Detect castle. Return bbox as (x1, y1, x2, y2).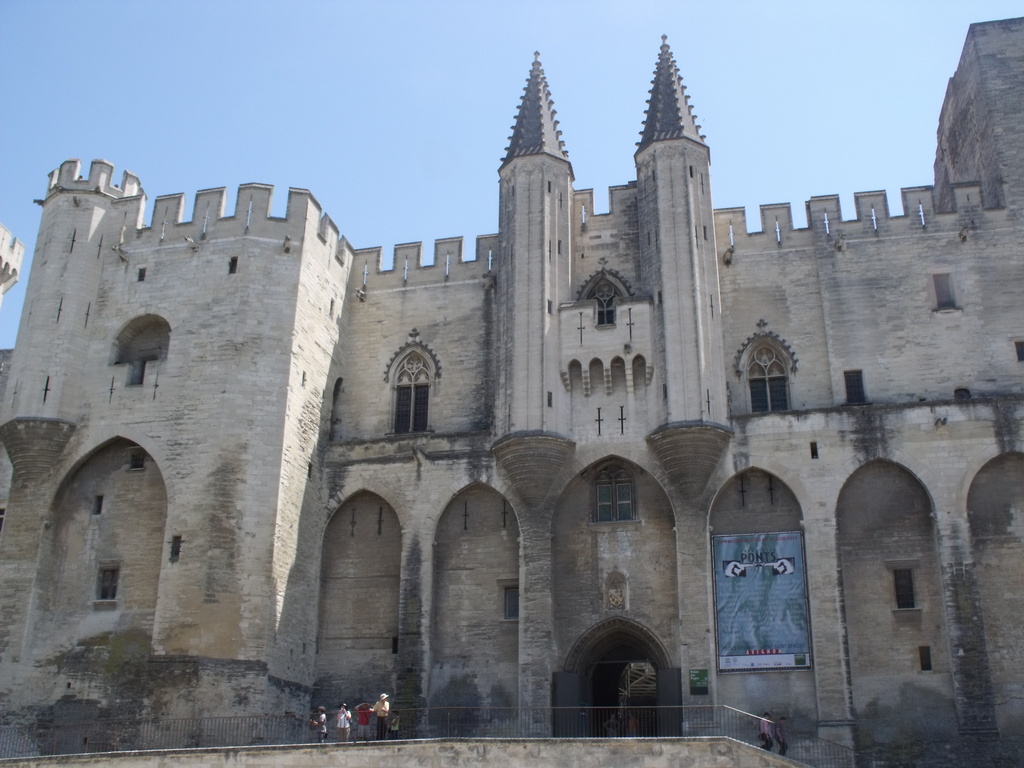
(0, 12, 1023, 767).
